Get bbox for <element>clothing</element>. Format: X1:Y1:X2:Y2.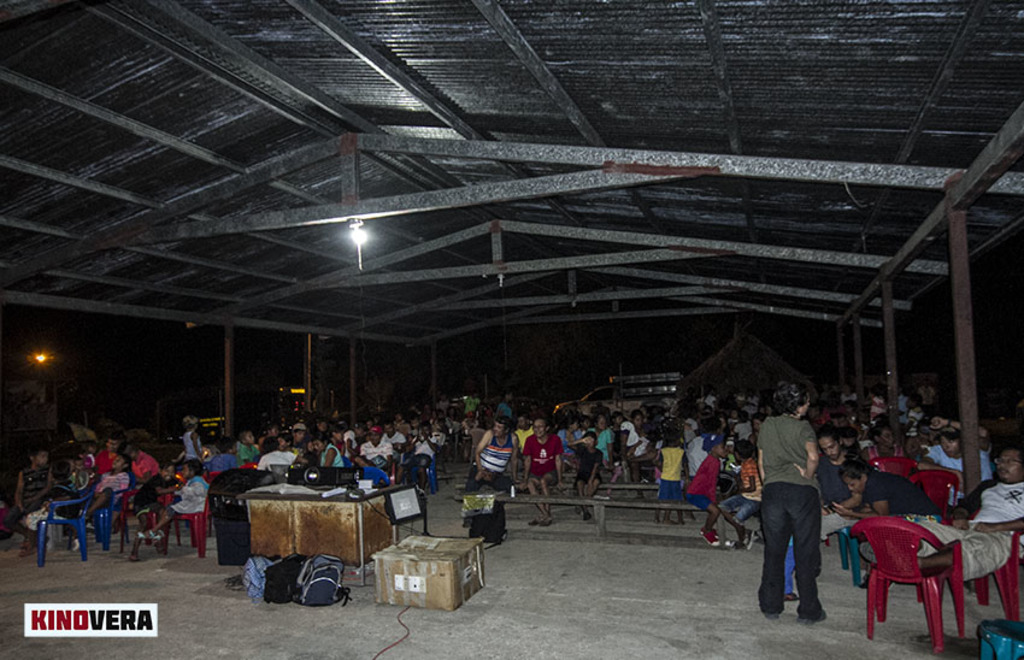
814:450:866:541.
